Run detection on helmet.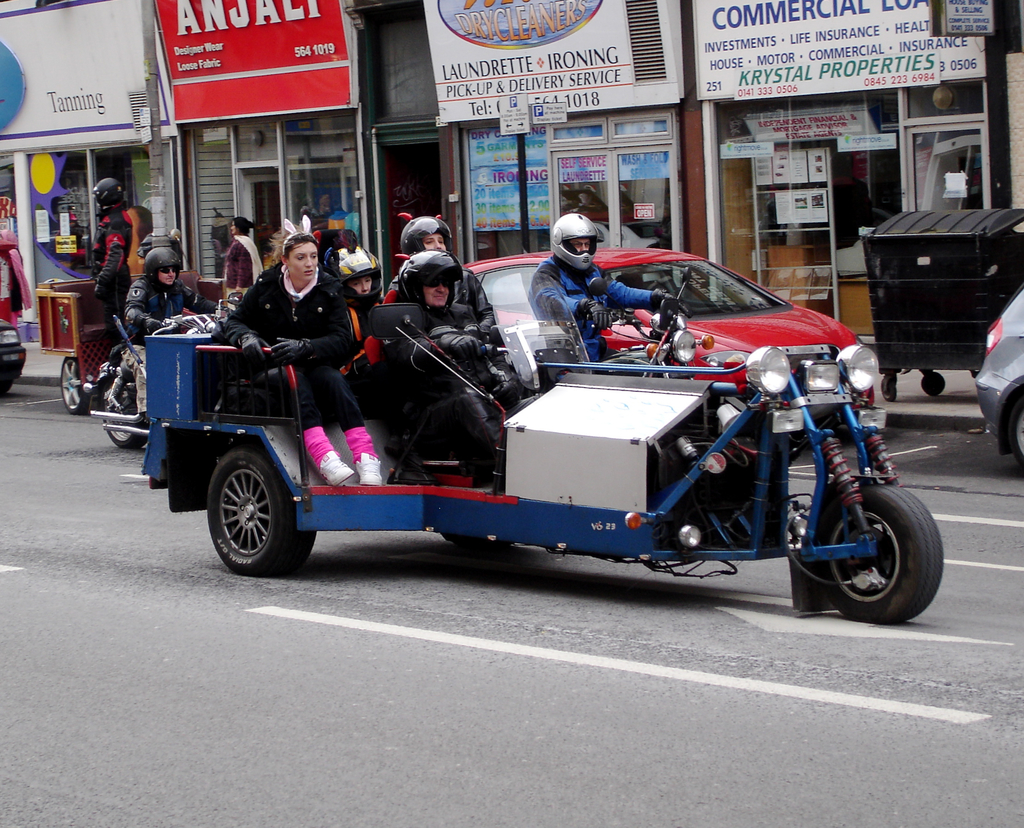
Result: box=[399, 212, 456, 257].
